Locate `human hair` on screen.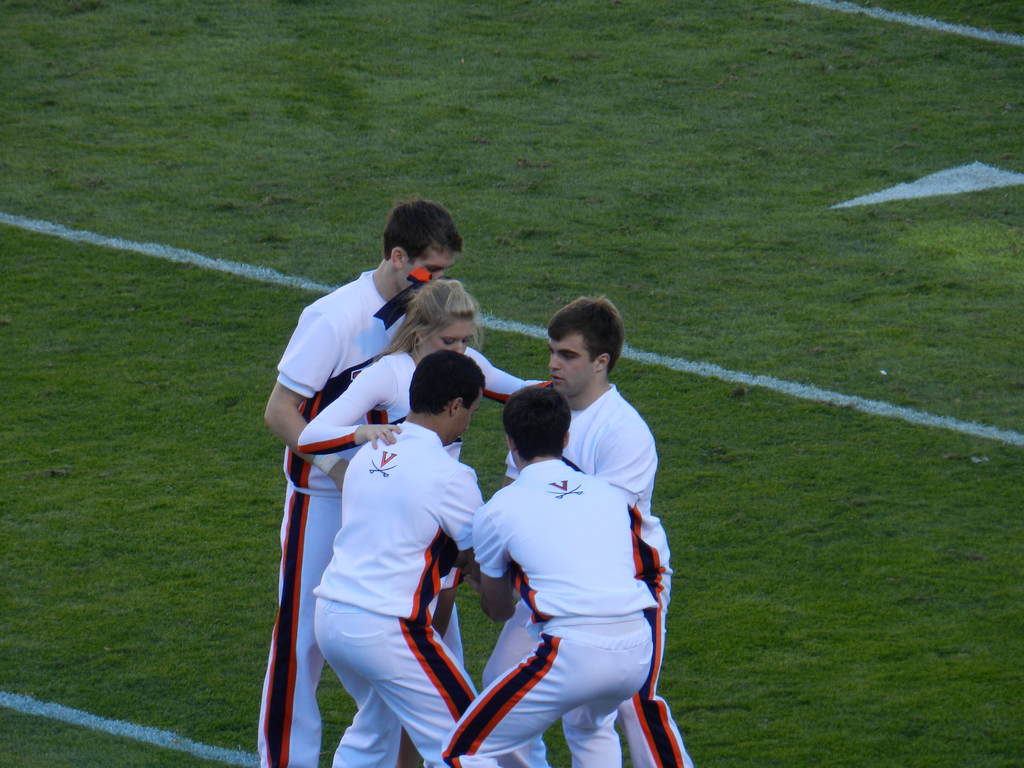
On screen at 501:383:573:459.
